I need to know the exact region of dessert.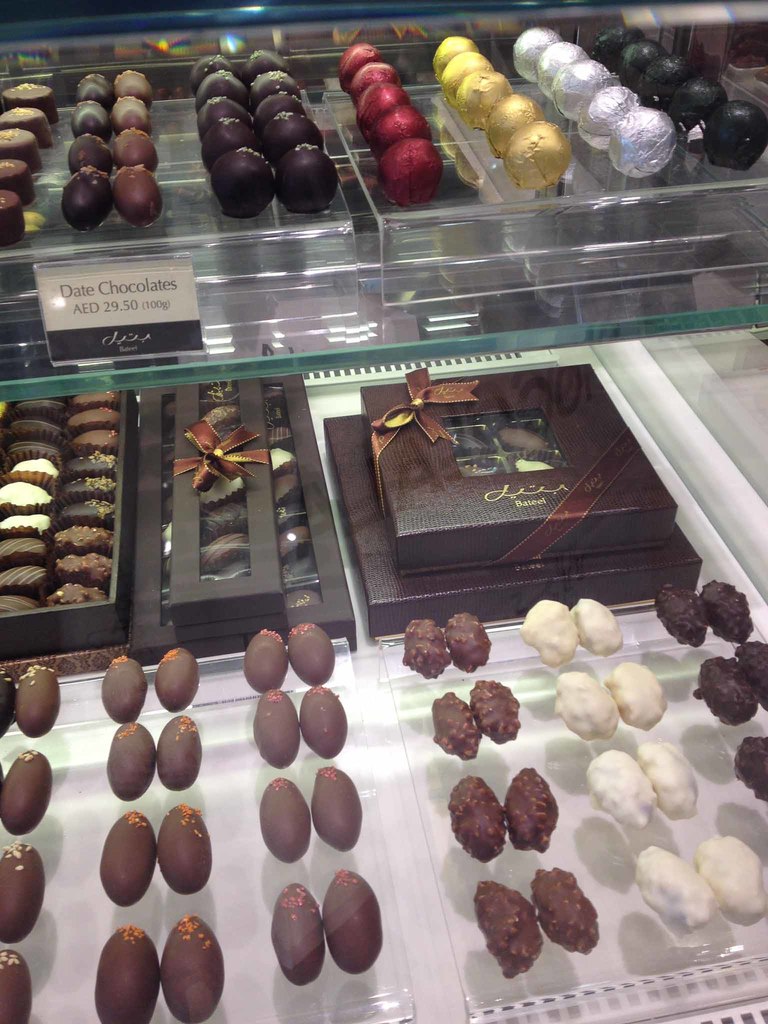
Region: left=477, top=883, right=563, bottom=977.
